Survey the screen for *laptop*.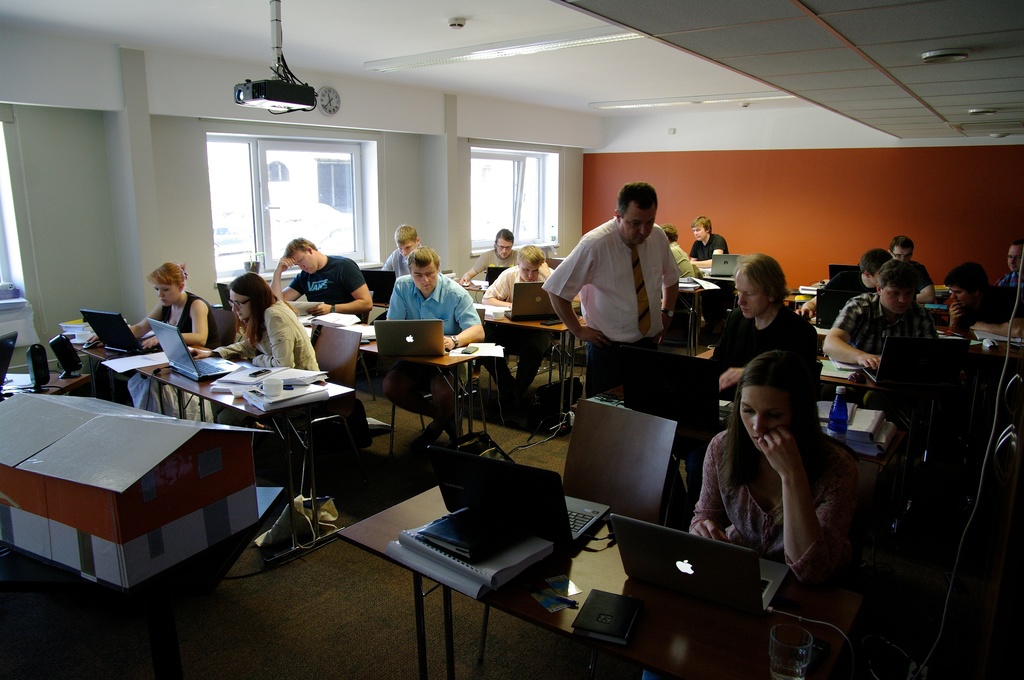
Survey found: (x1=701, y1=253, x2=740, y2=278).
